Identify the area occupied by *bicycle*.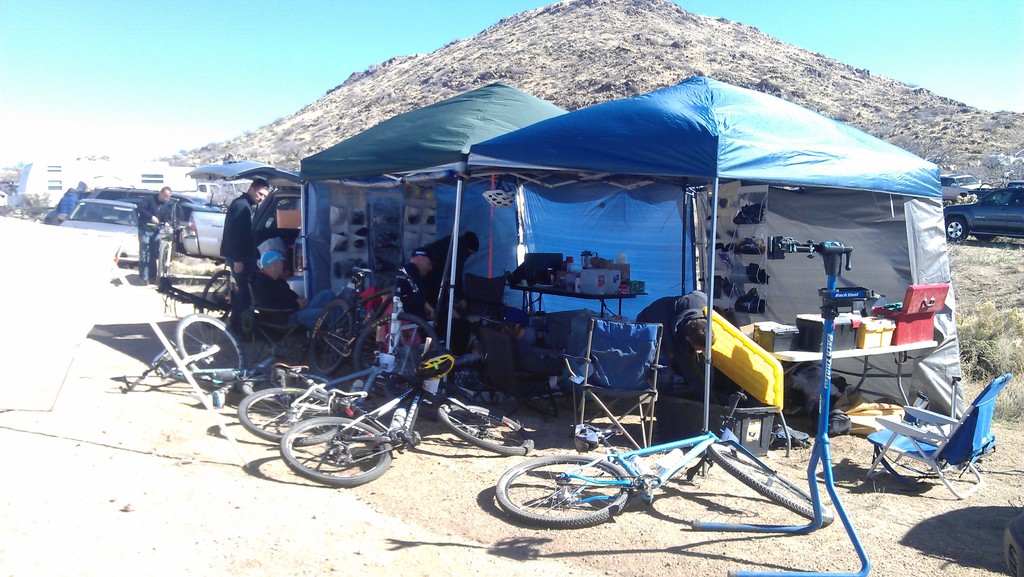
Area: BBox(197, 259, 231, 325).
